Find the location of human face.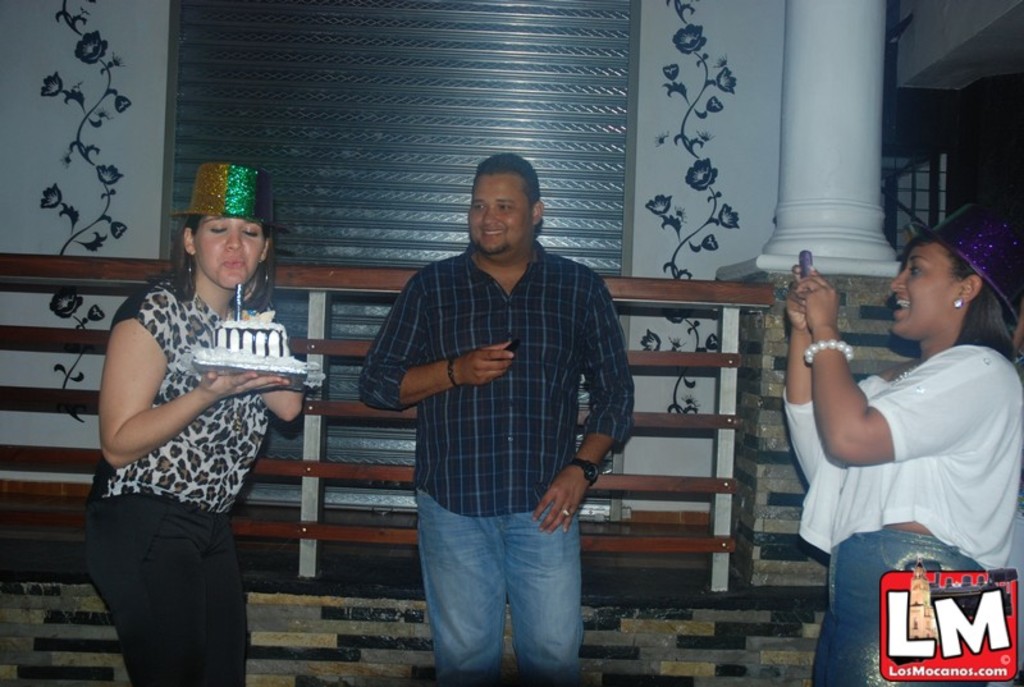
Location: bbox(887, 241, 941, 338).
